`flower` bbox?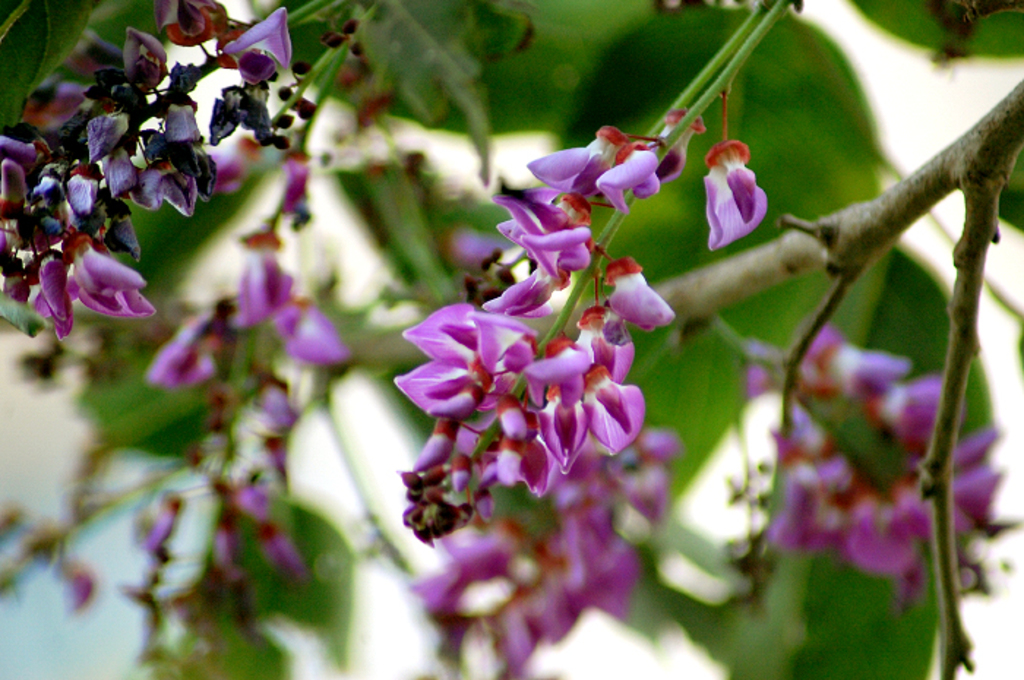
box(707, 139, 778, 257)
